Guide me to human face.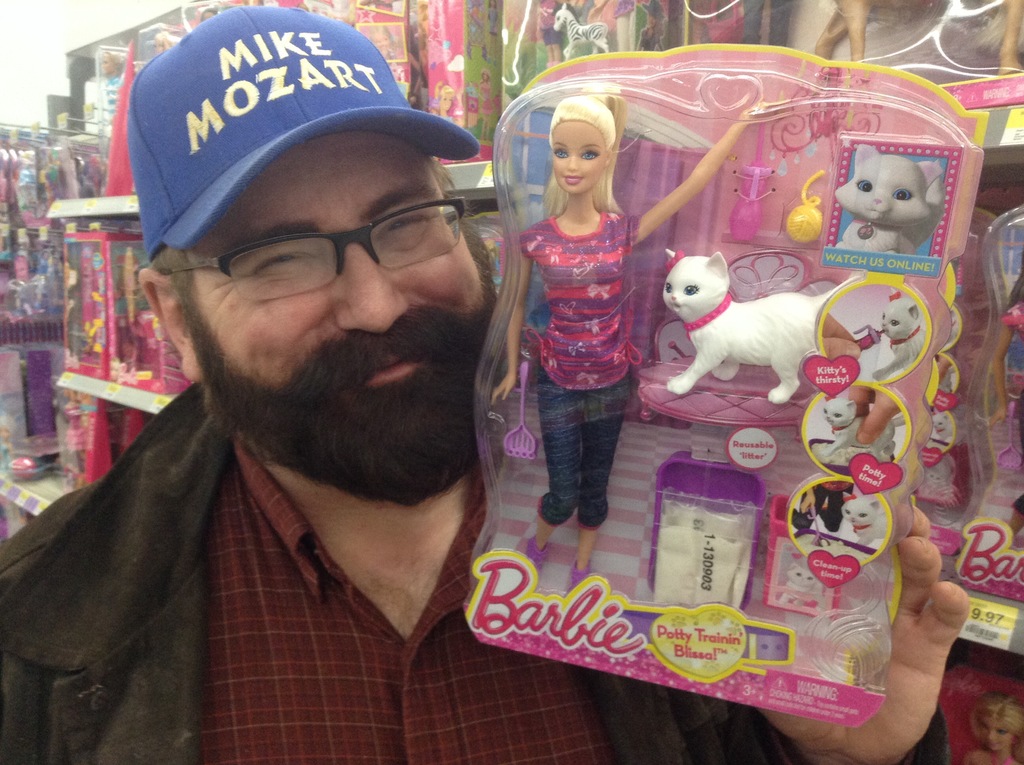
Guidance: {"x1": 554, "y1": 123, "x2": 607, "y2": 191}.
